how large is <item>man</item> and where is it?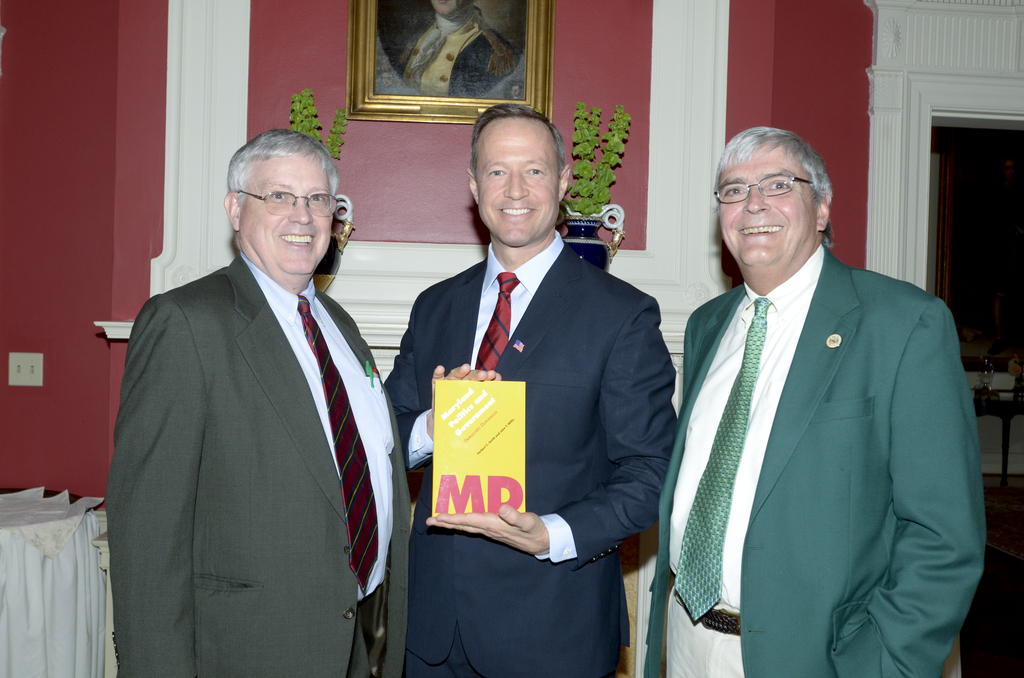
Bounding box: Rect(105, 108, 404, 675).
